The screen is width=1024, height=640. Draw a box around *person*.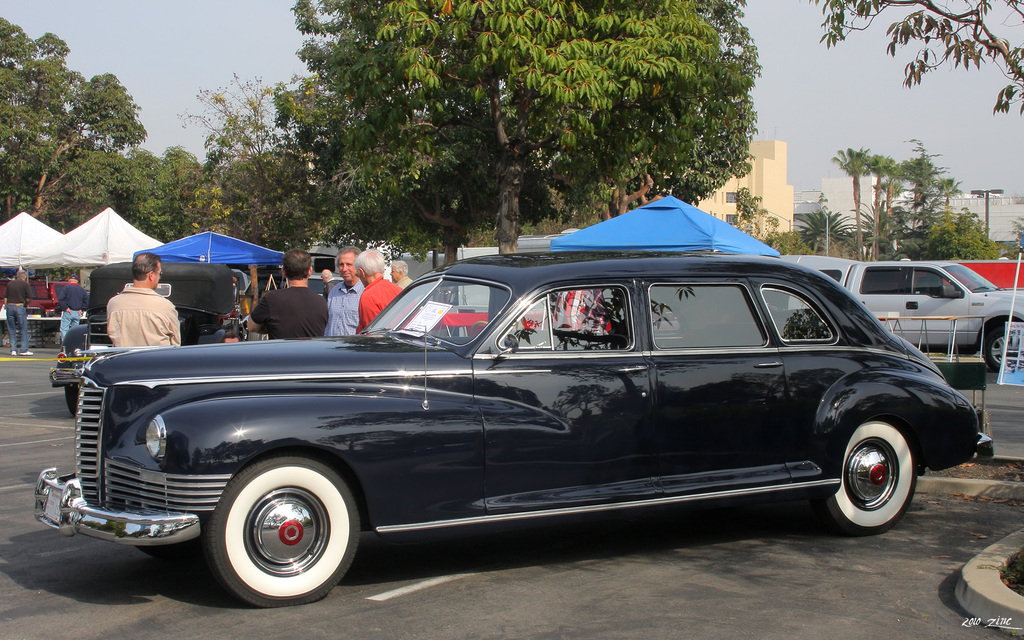
region(357, 248, 401, 335).
